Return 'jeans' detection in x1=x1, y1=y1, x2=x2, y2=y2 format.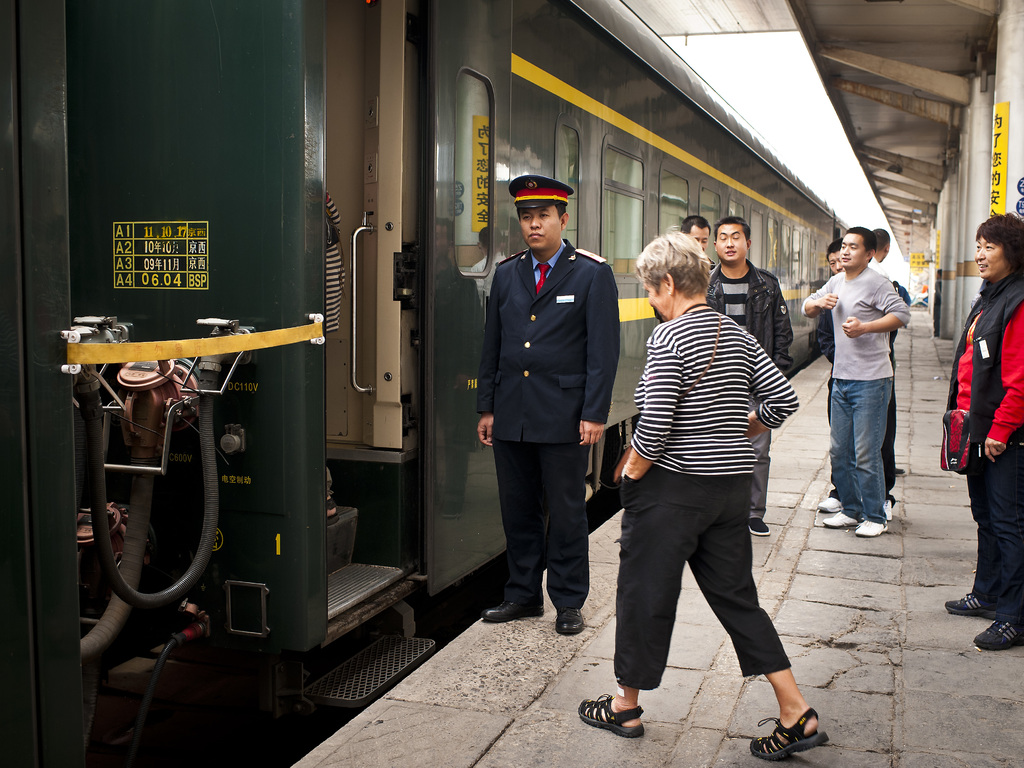
x1=833, y1=371, x2=910, y2=536.
